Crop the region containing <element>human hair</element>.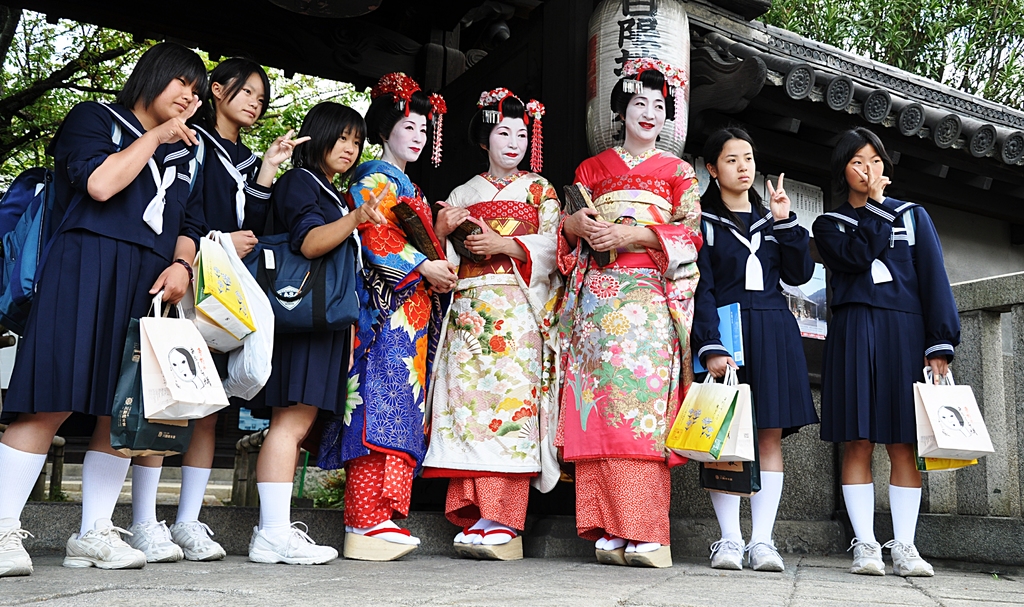
Crop region: (704,130,756,177).
